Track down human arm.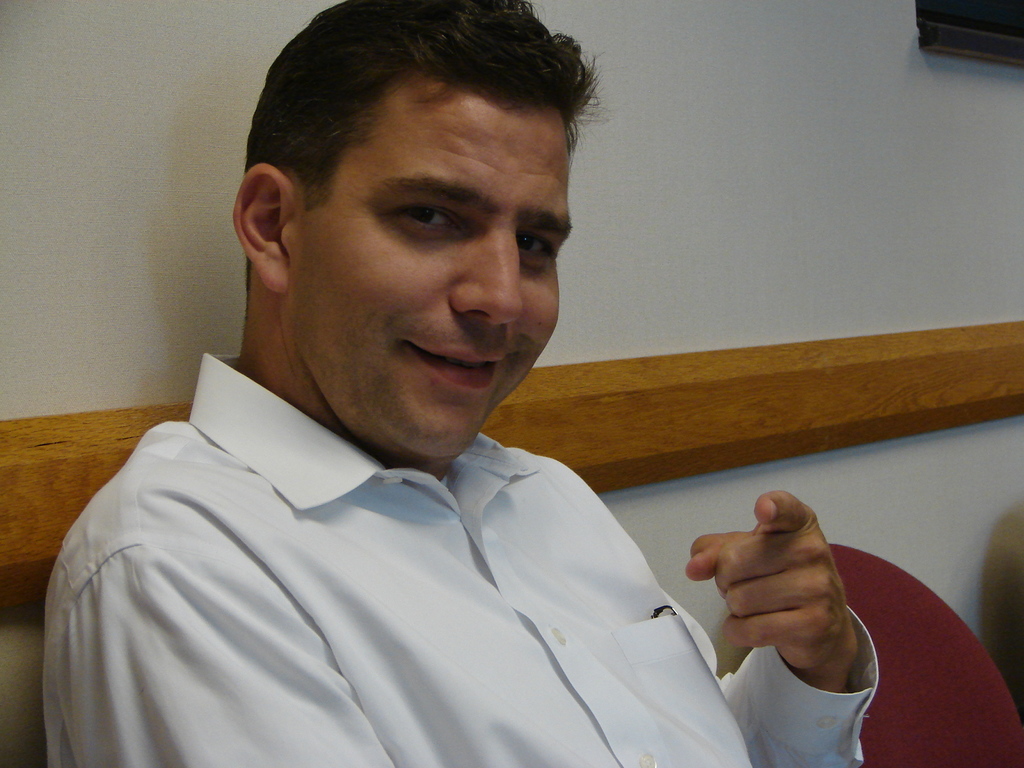
Tracked to locate(38, 490, 396, 767).
